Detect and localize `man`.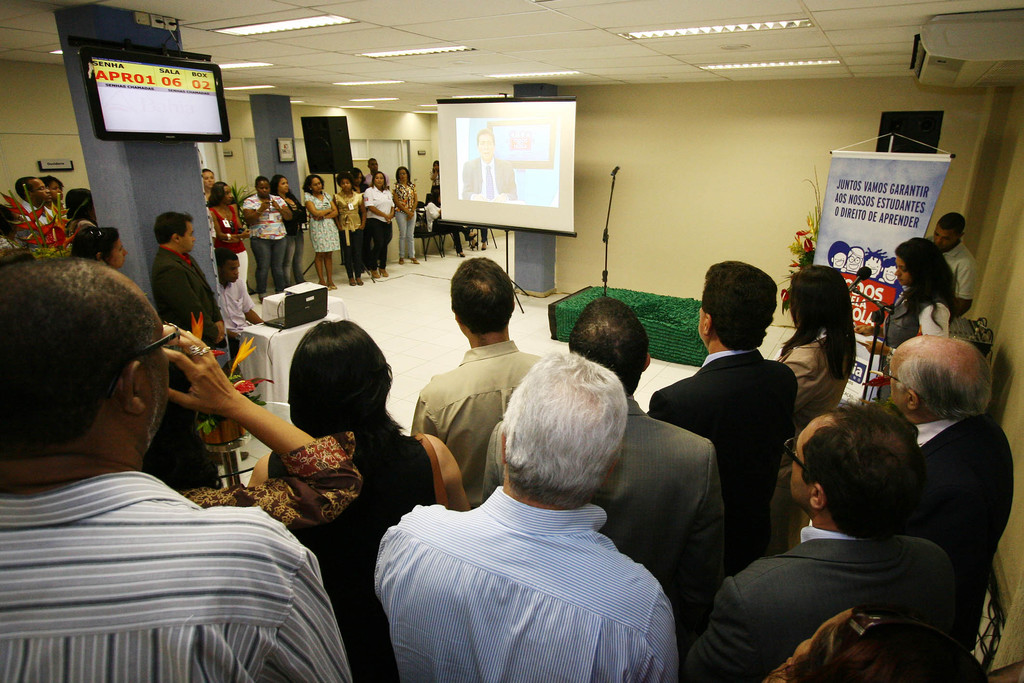
Localized at 564/295/724/654.
